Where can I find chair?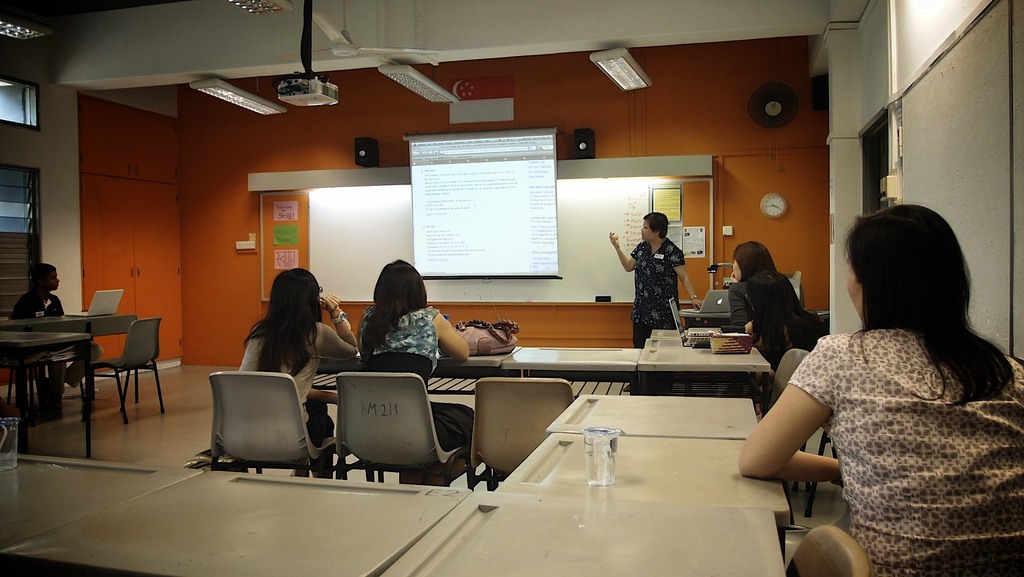
You can find it at [81,289,126,313].
